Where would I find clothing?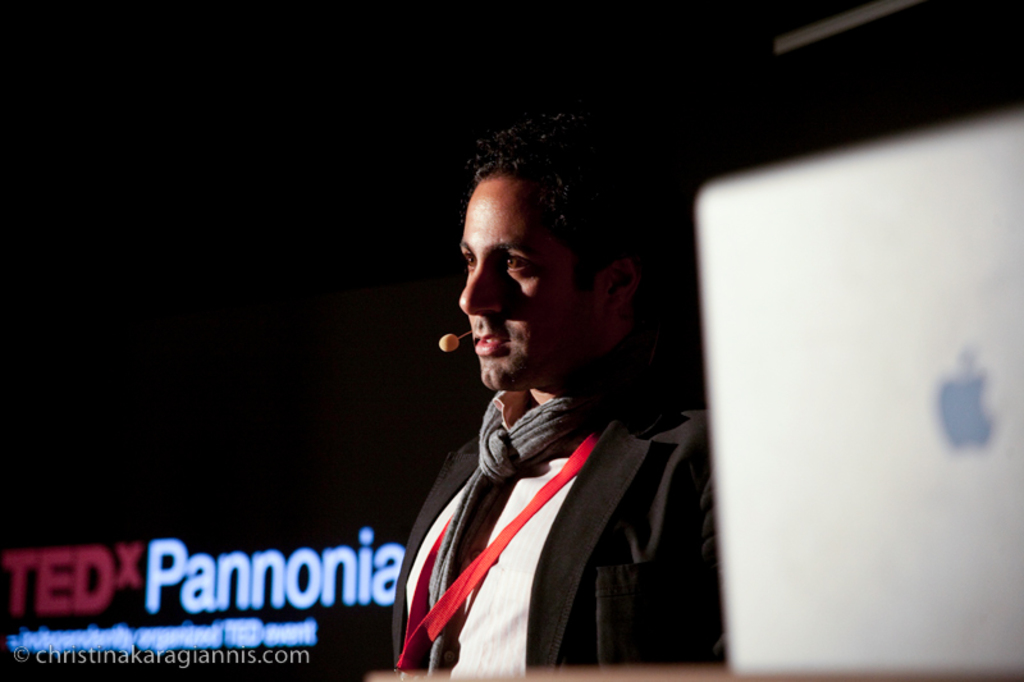
At box=[397, 311, 724, 678].
